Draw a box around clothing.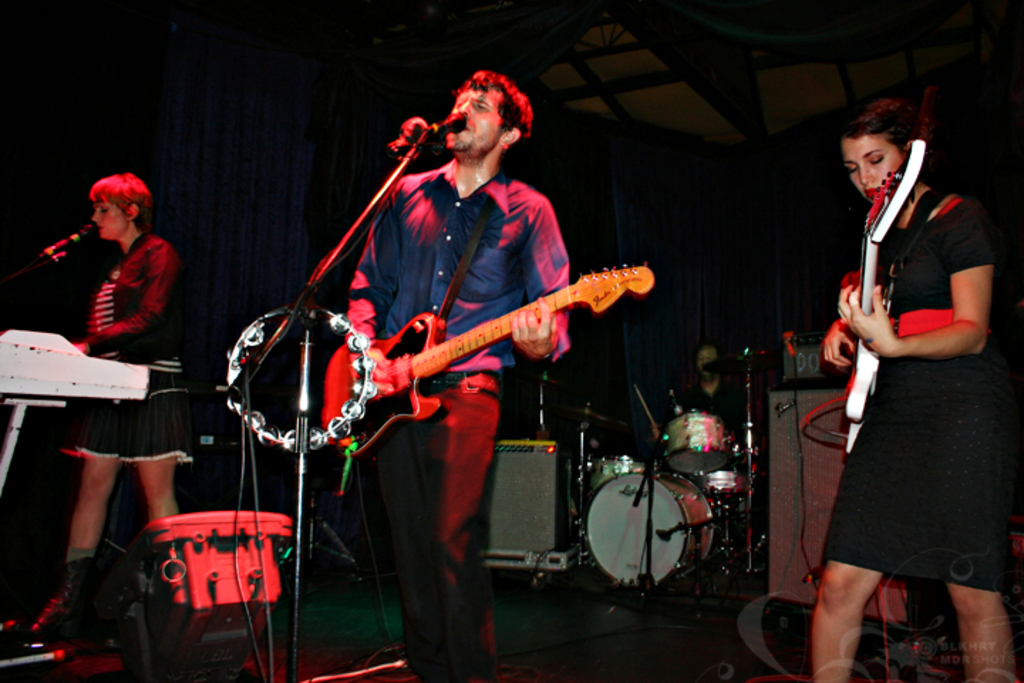
locate(801, 174, 1023, 635).
